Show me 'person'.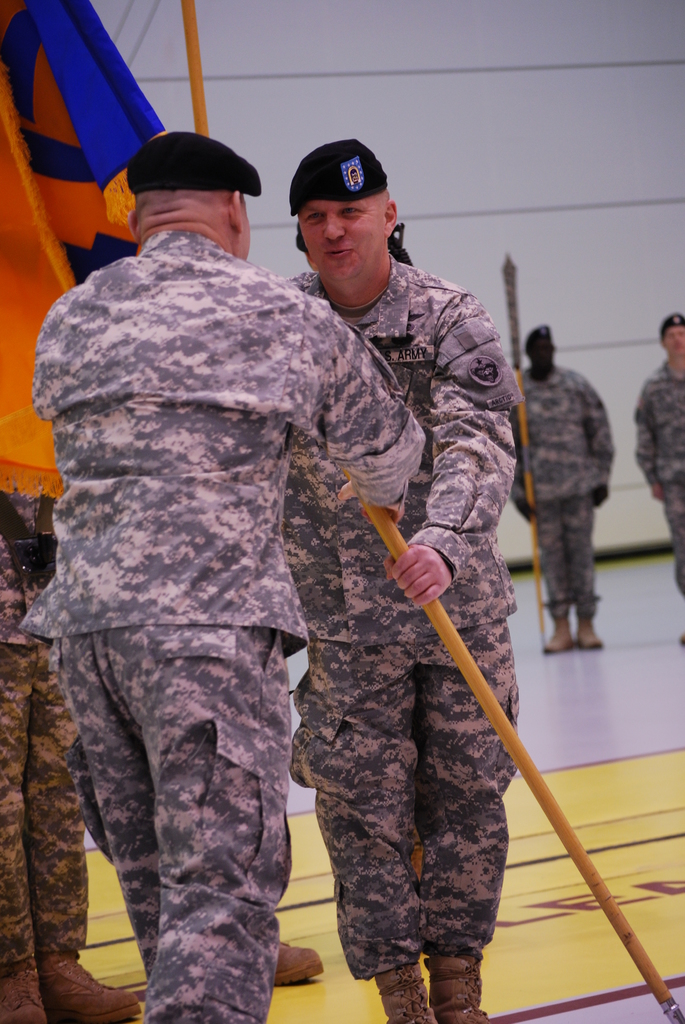
'person' is here: bbox(274, 941, 323, 984).
